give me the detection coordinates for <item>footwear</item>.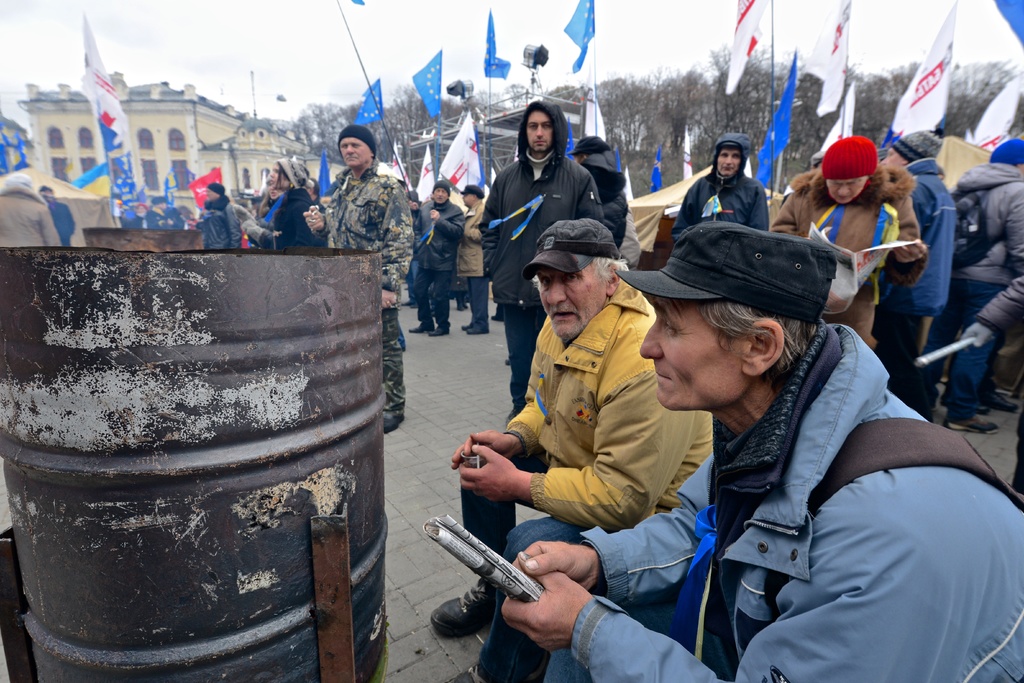
[431, 566, 502, 643].
